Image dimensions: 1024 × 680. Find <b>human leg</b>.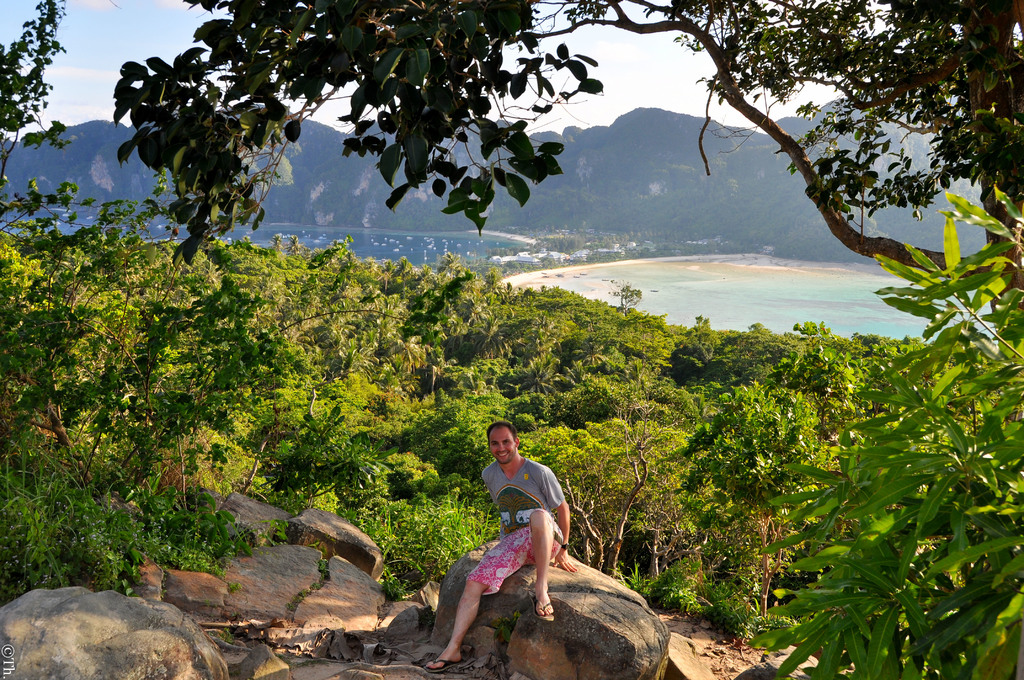
[left=522, top=508, right=563, bottom=627].
